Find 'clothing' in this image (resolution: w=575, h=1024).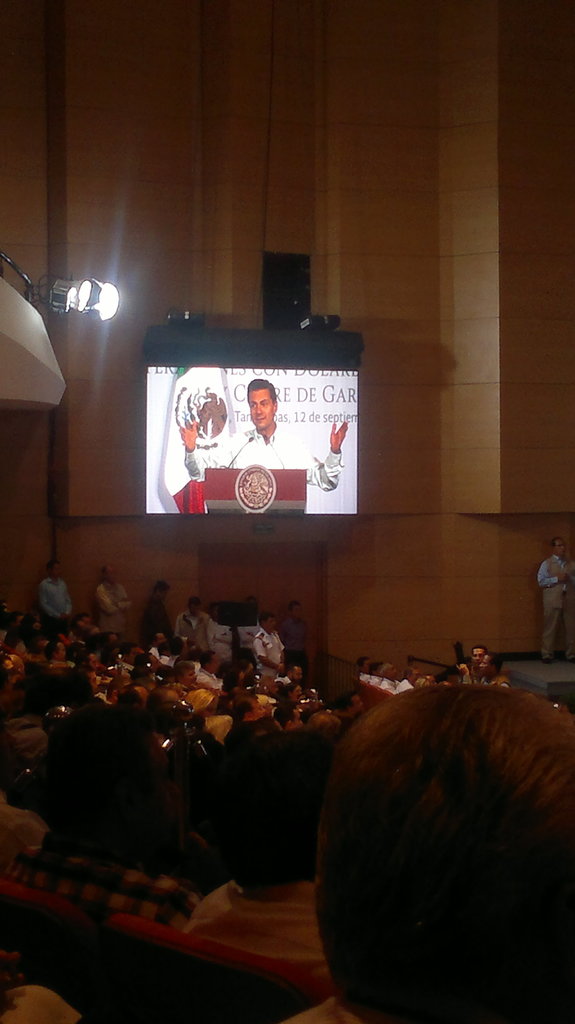
[250,629,288,689].
